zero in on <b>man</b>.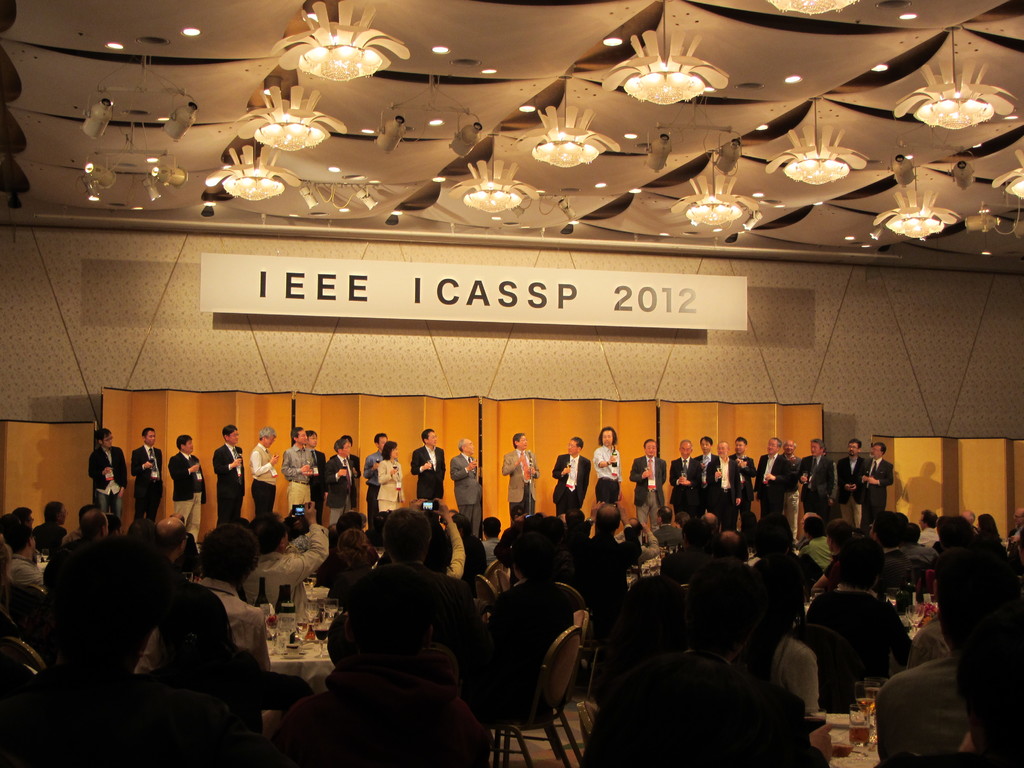
Zeroed in: {"x1": 832, "y1": 445, "x2": 865, "y2": 531}.
